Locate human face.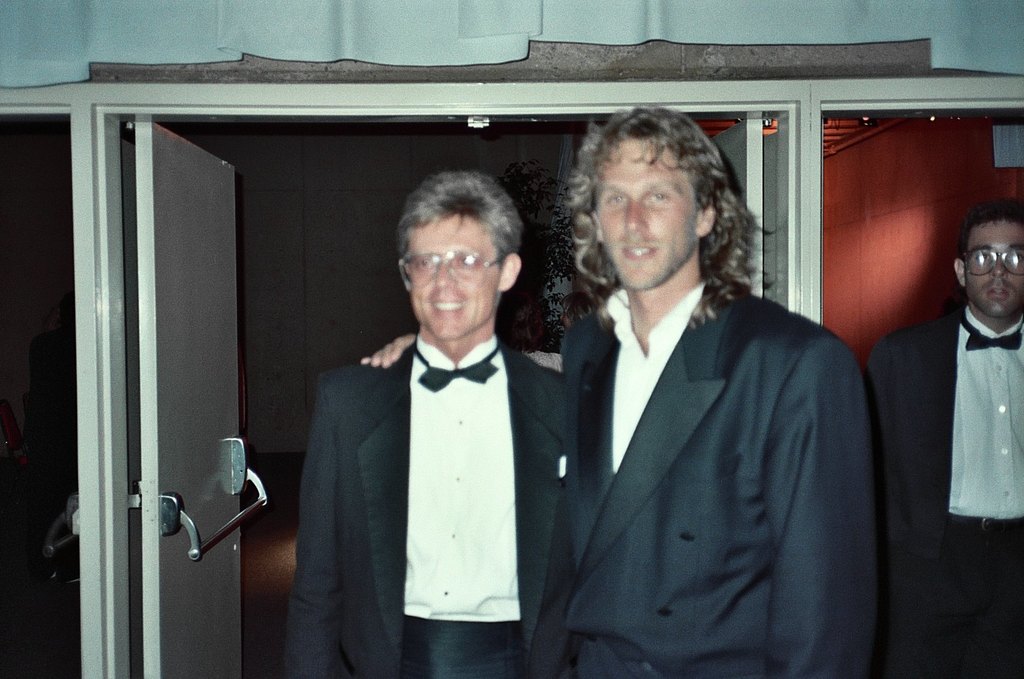
Bounding box: [405, 215, 499, 341].
